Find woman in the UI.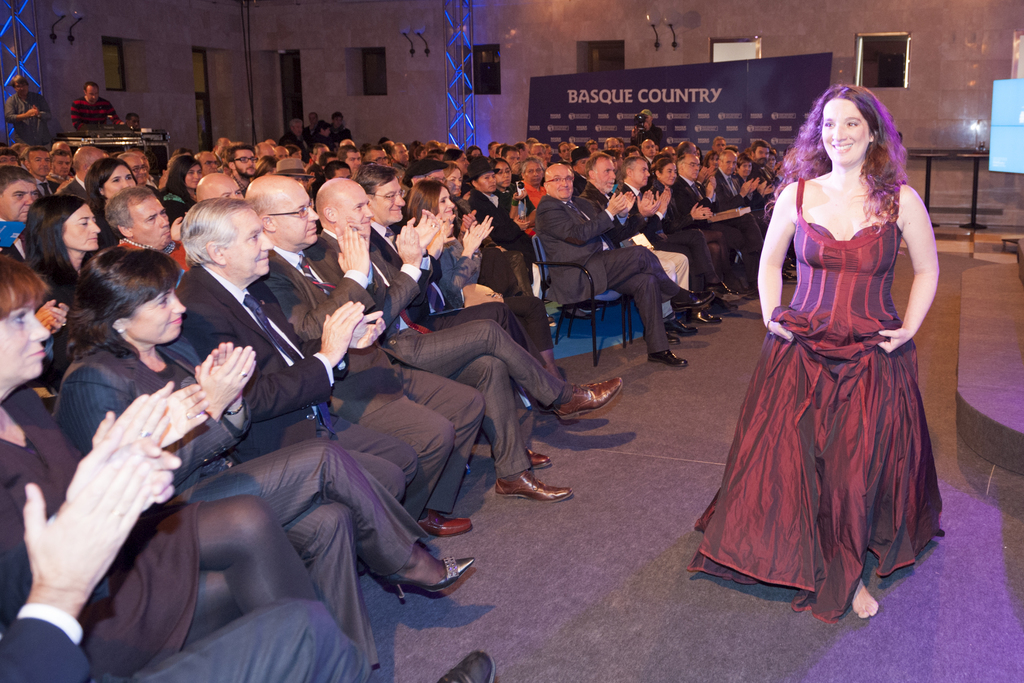
UI element at select_region(160, 155, 200, 222).
